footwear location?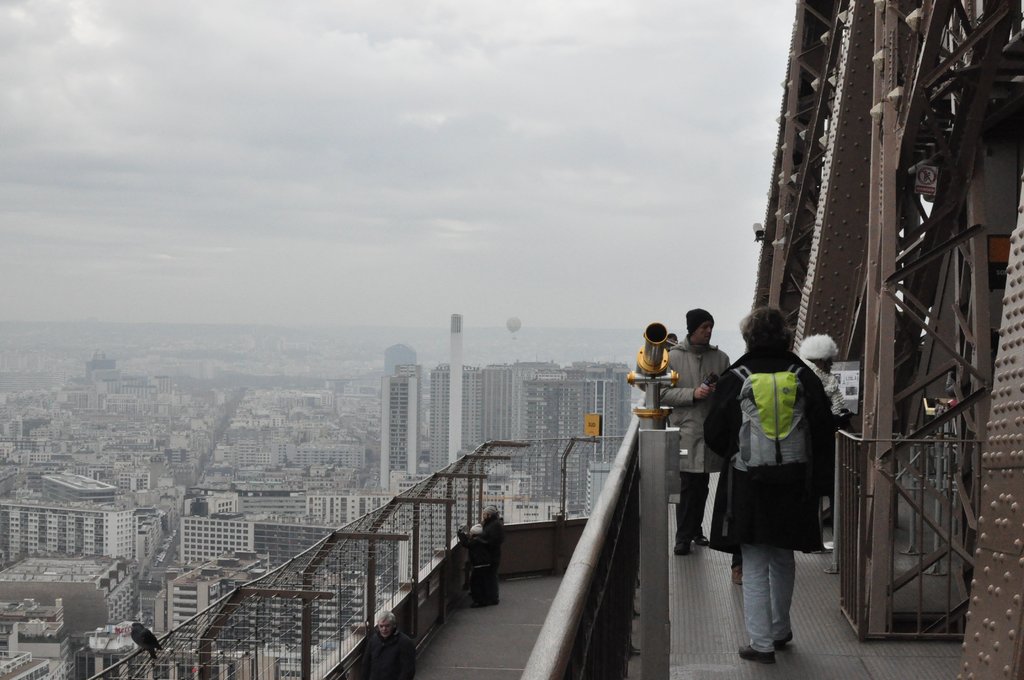
select_region(780, 634, 796, 647)
